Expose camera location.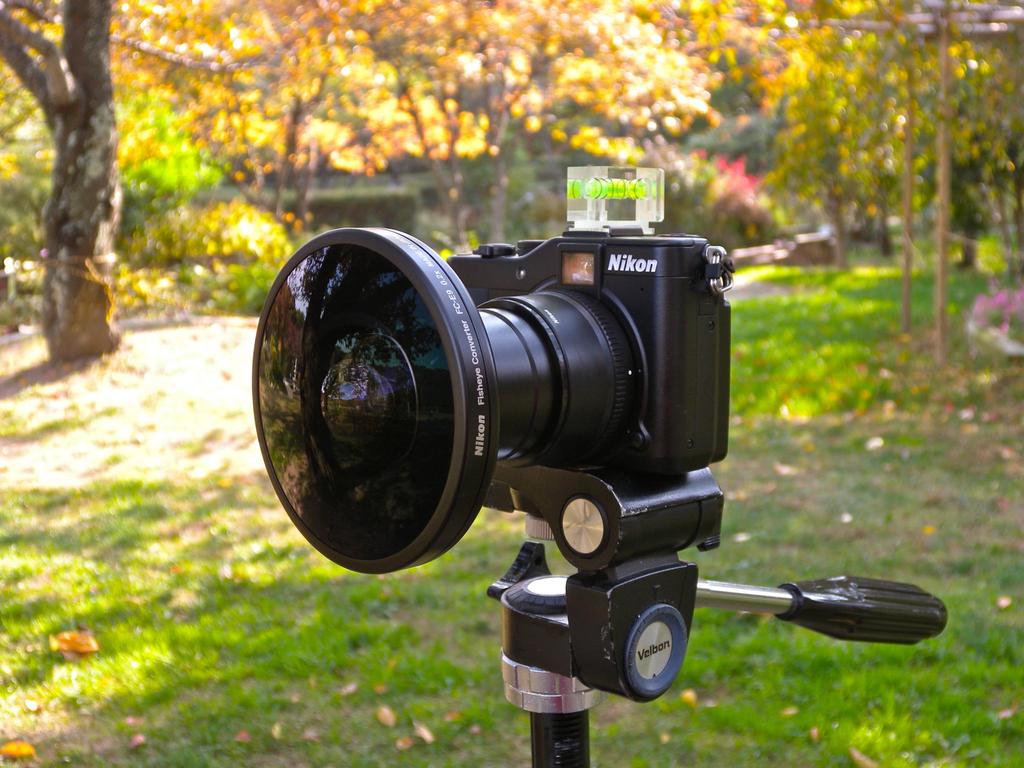
Exposed at bbox(253, 163, 949, 707).
